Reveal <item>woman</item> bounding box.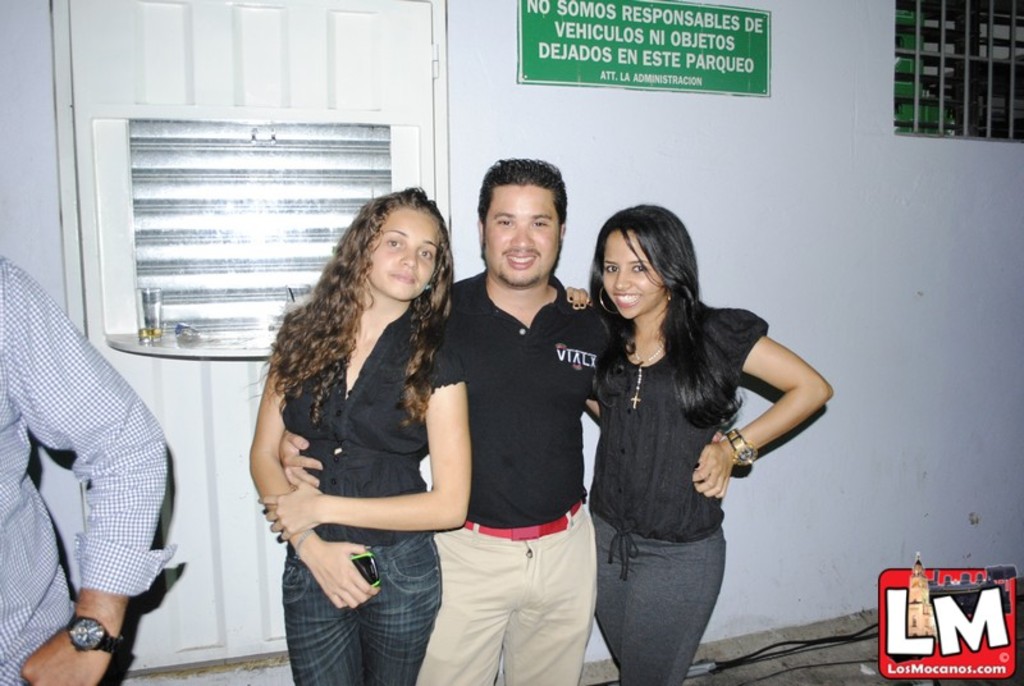
Revealed: BBox(246, 183, 472, 685).
